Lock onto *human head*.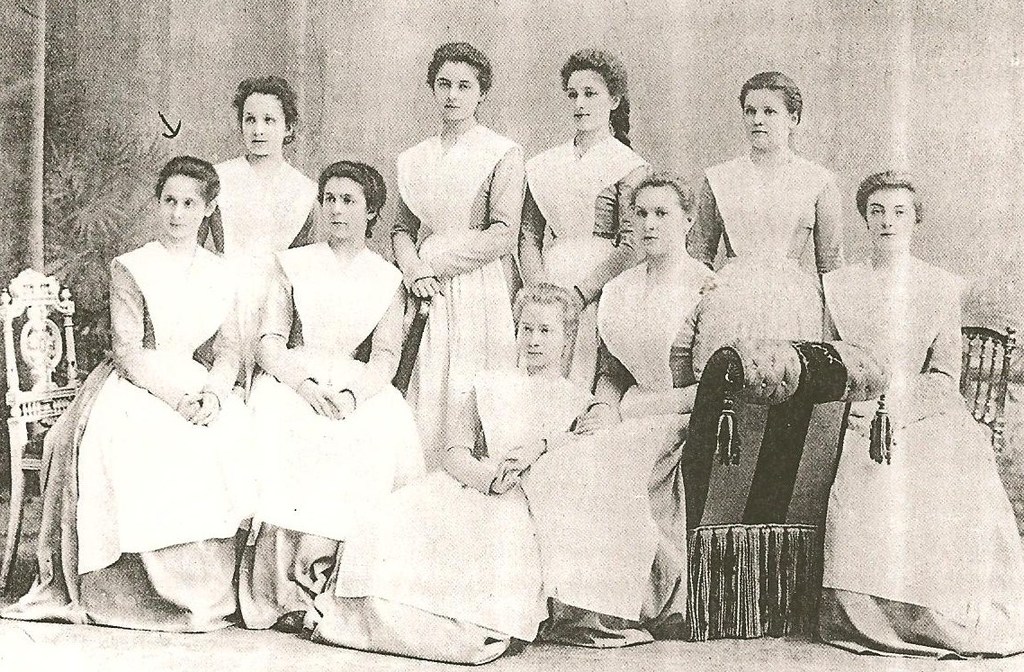
Locked: rect(316, 158, 391, 236).
